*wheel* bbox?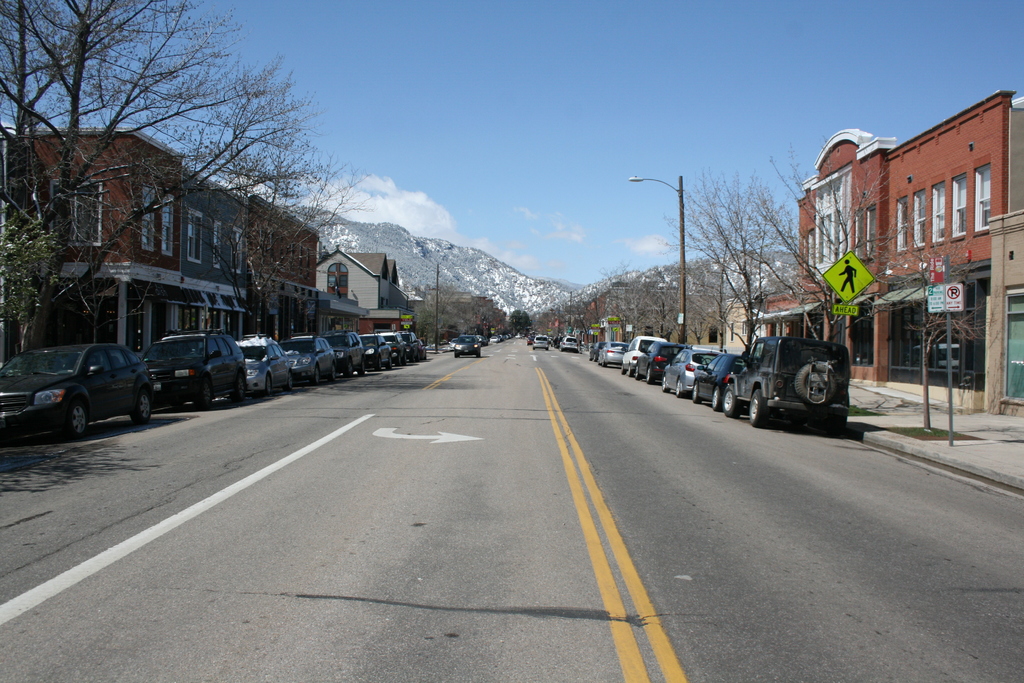
66 401 88 440
